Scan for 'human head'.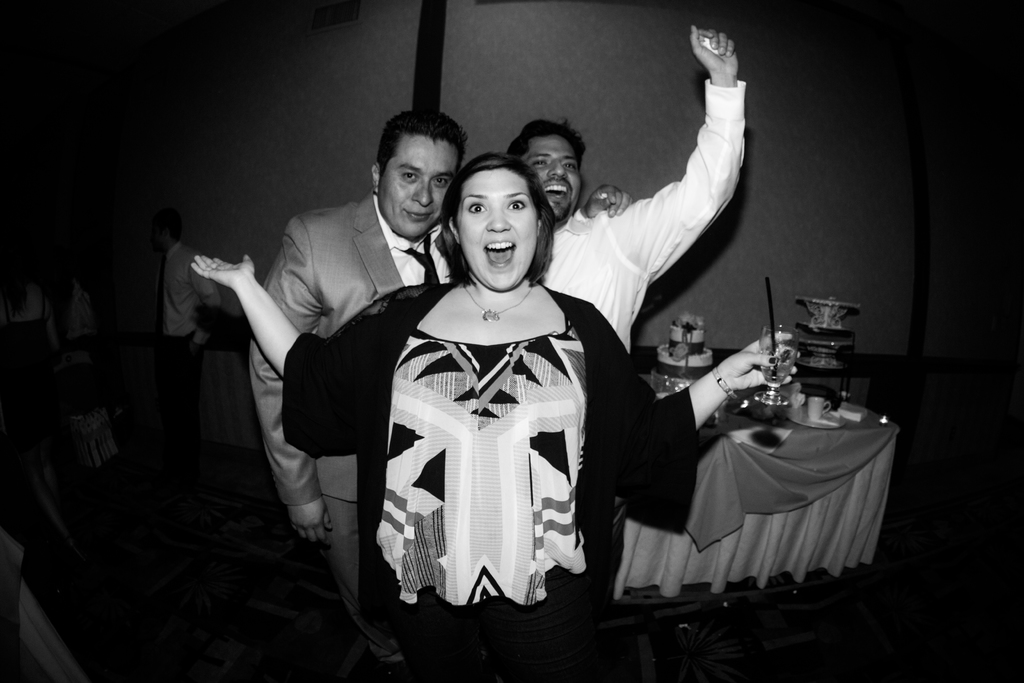
Scan result: 368, 105, 464, 239.
